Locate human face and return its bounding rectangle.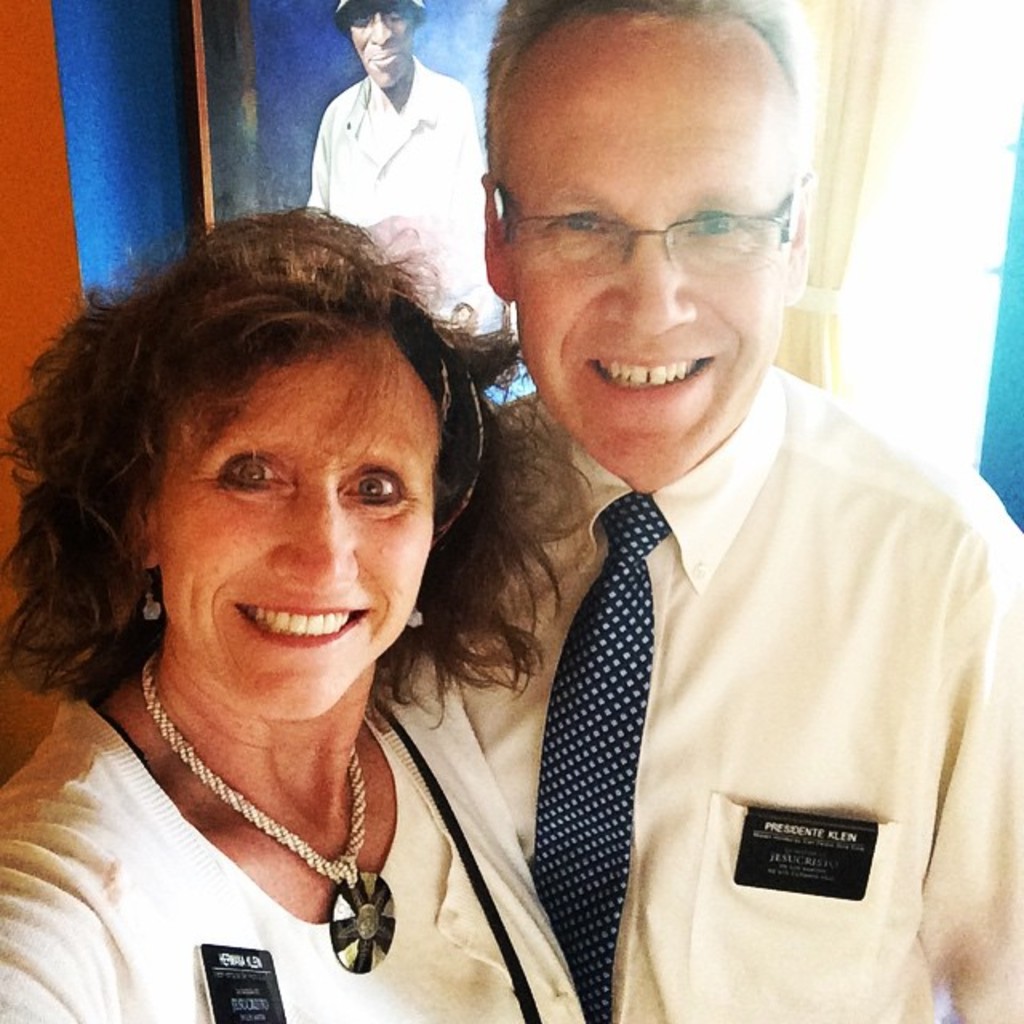
(149, 317, 421, 738).
